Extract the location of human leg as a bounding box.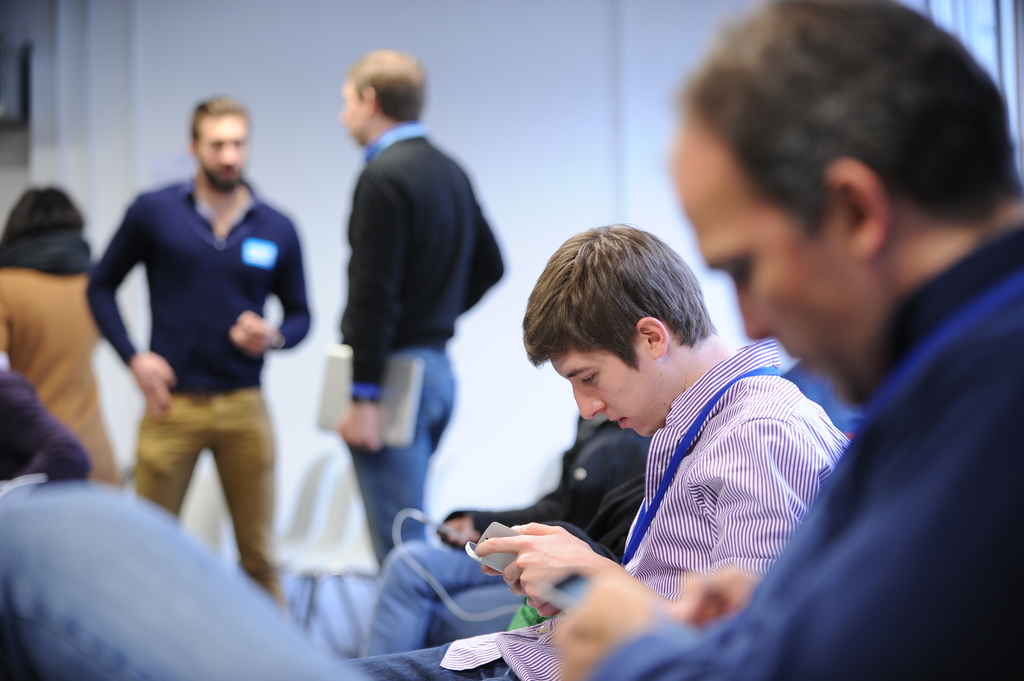
208 387 284 607.
